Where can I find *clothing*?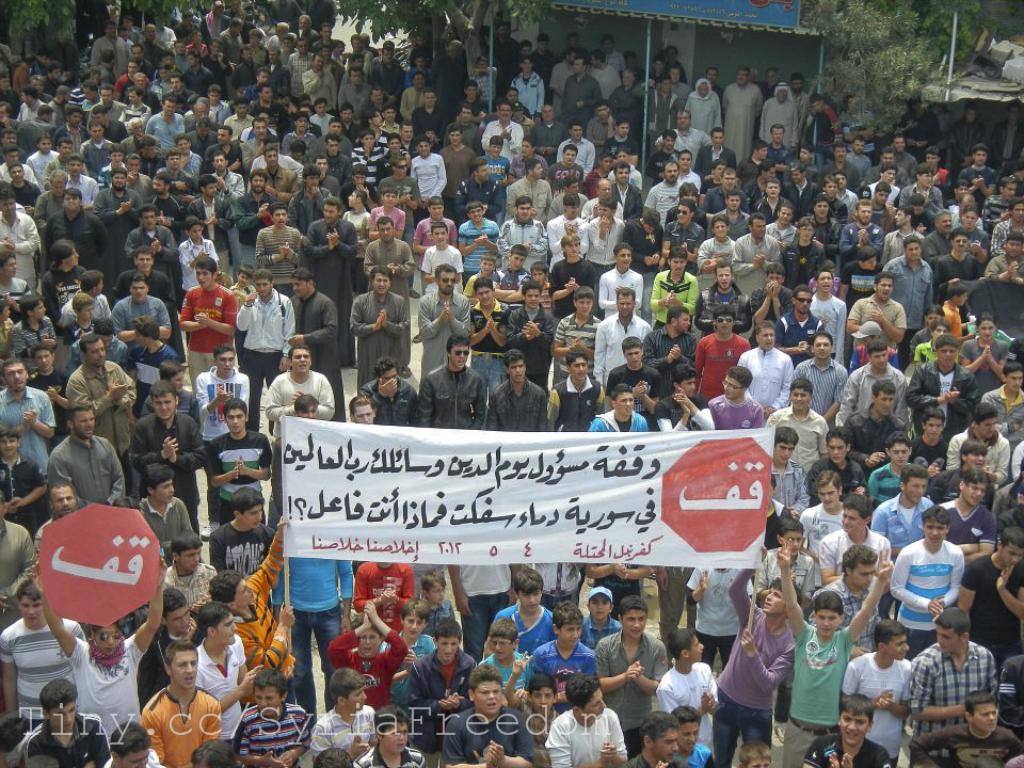
You can find it at detection(820, 573, 882, 653).
